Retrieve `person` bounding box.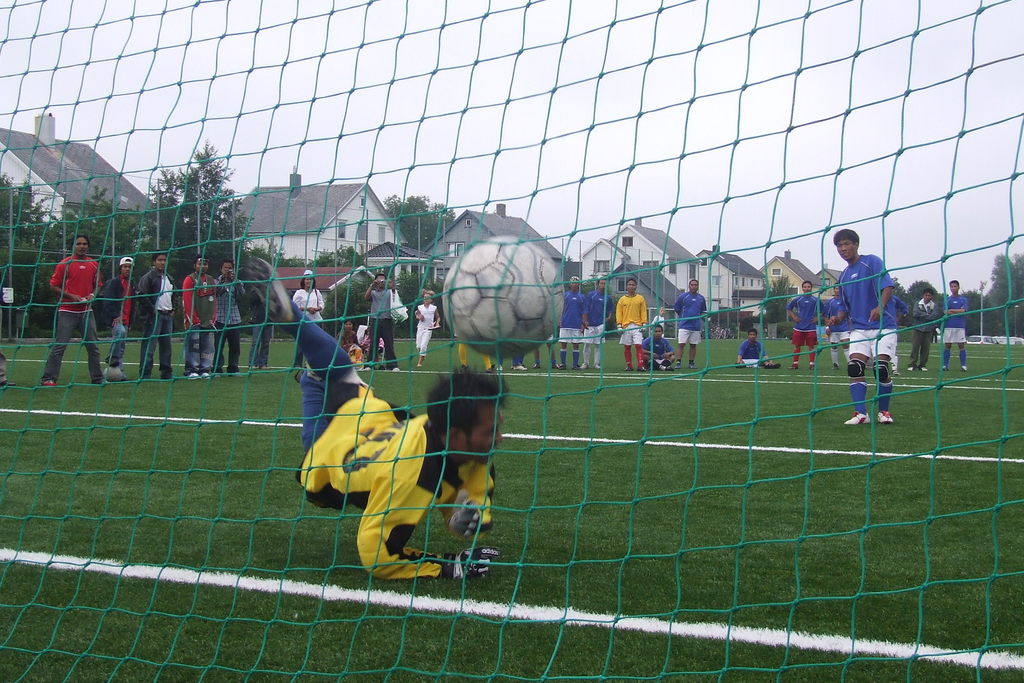
Bounding box: box=[833, 230, 899, 425].
